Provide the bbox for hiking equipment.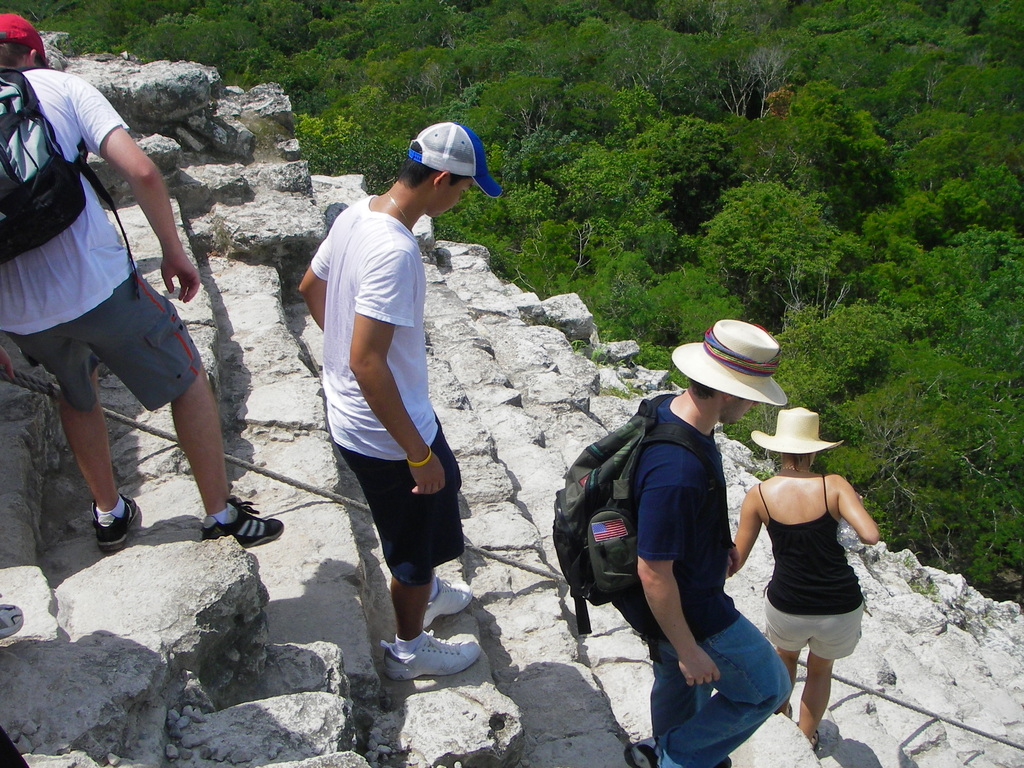
rect(202, 508, 280, 545).
